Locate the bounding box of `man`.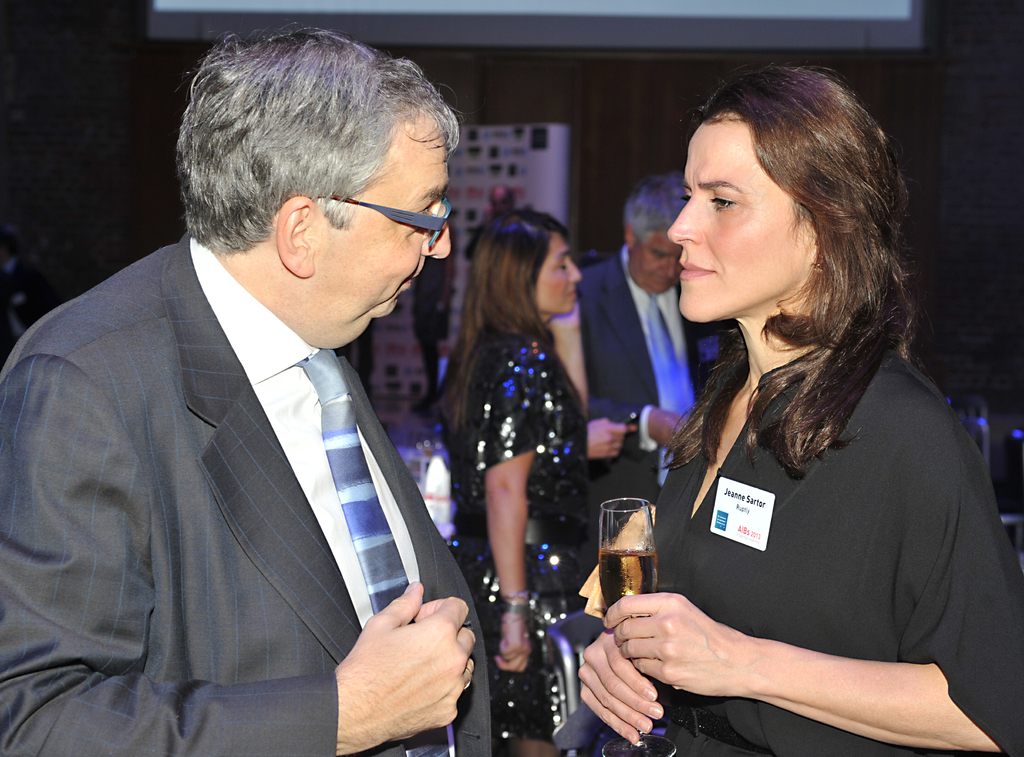
Bounding box: 579, 175, 744, 586.
